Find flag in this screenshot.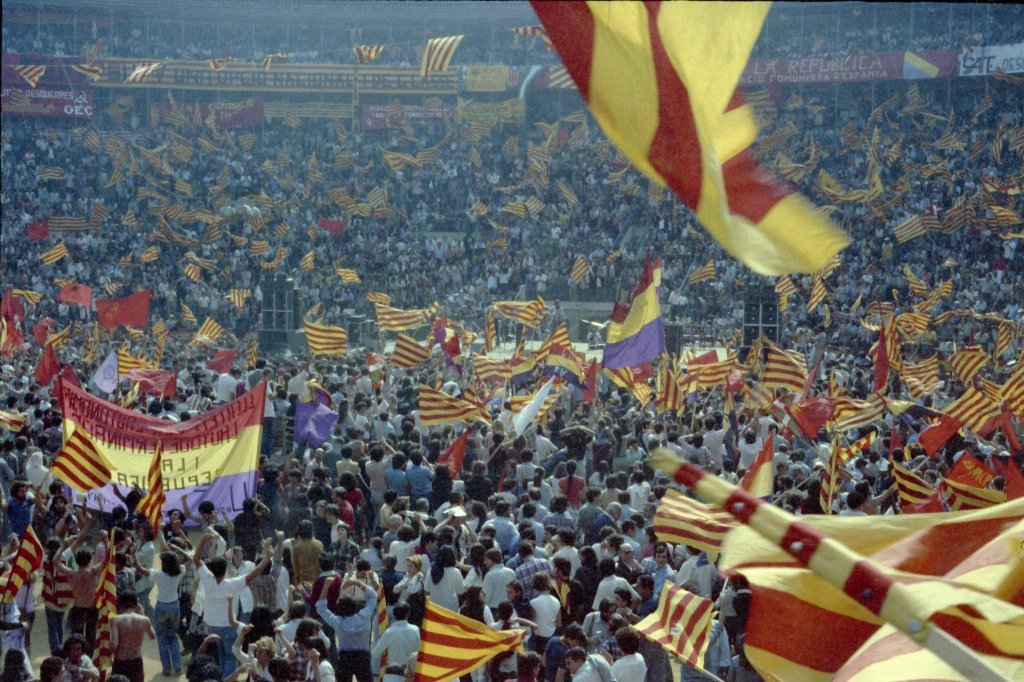
The bounding box for flag is x1=582, y1=362, x2=598, y2=409.
